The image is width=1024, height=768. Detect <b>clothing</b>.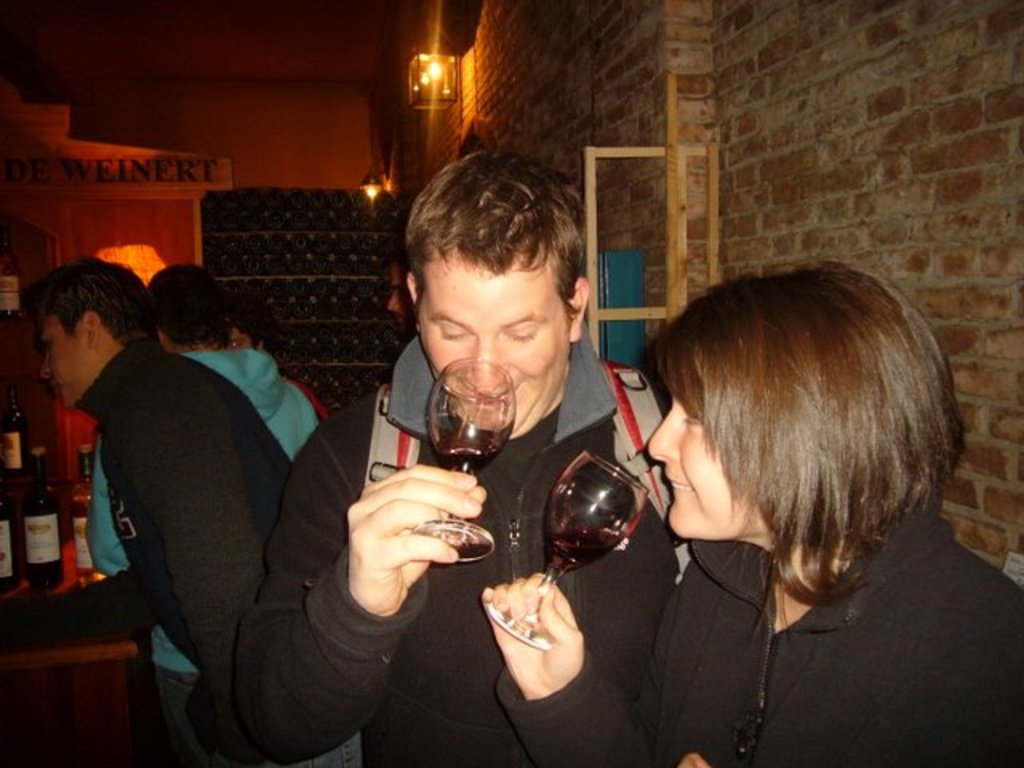
Detection: 493, 488, 1022, 766.
